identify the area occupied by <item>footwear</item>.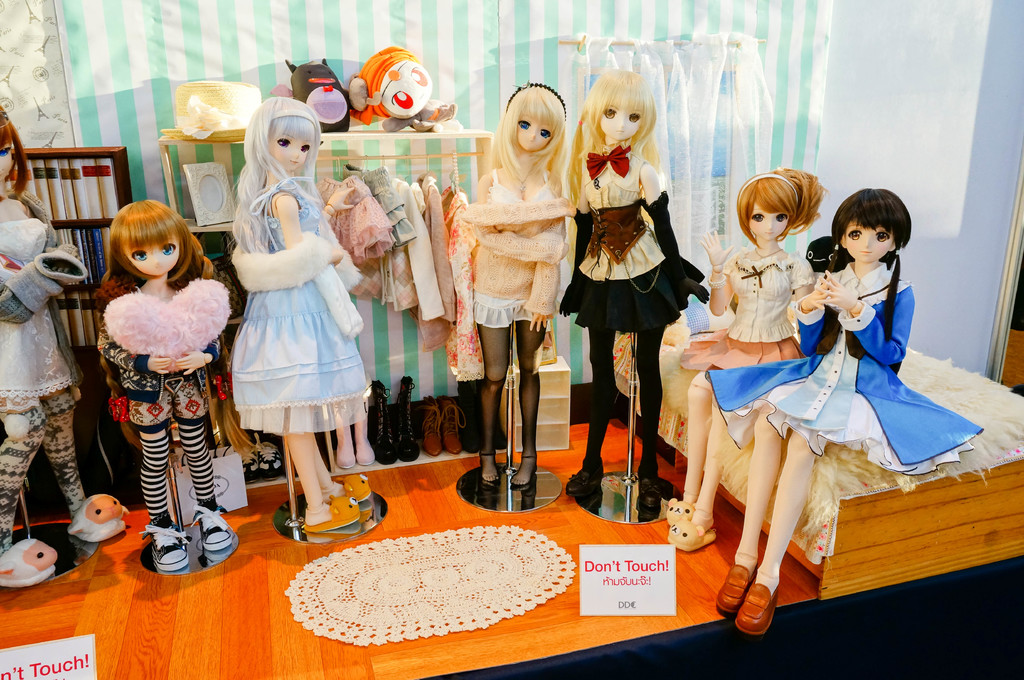
Area: box=[714, 555, 757, 614].
